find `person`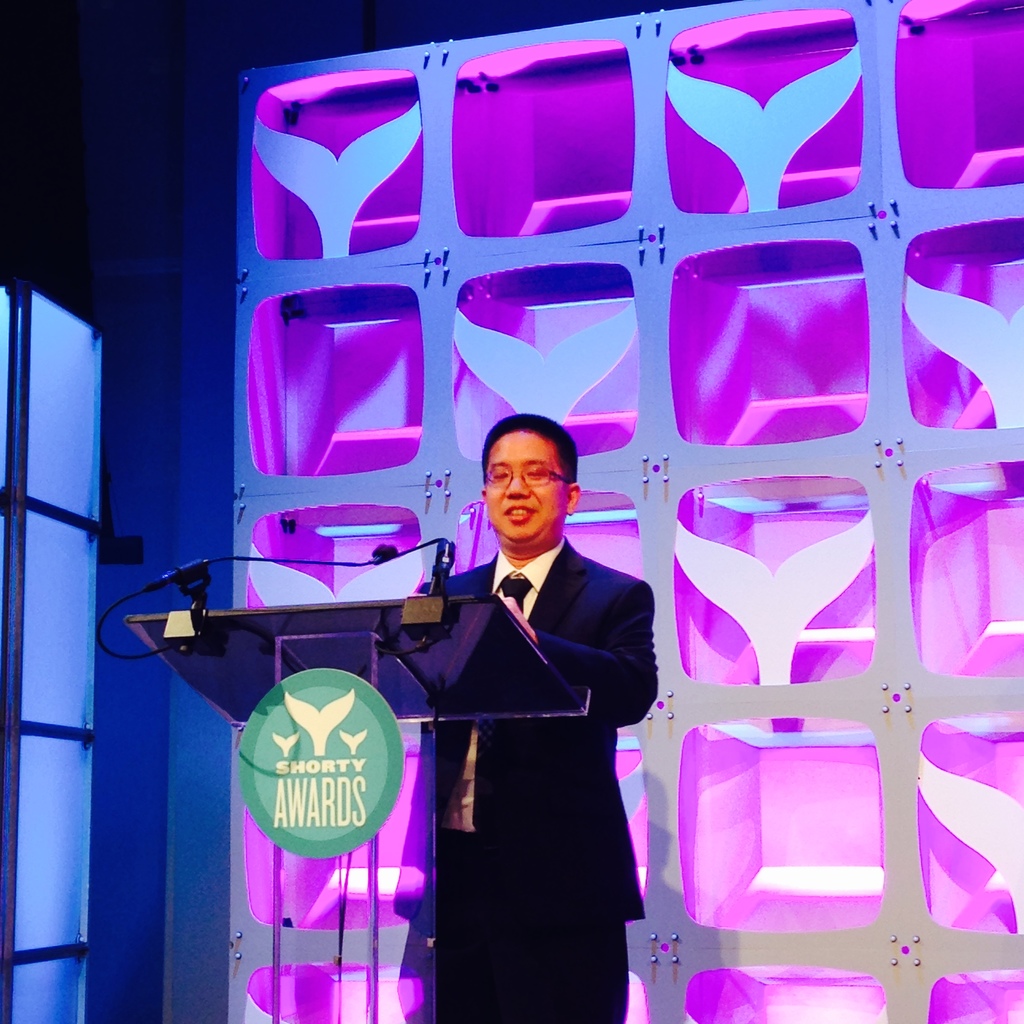
locate(417, 415, 659, 1023)
